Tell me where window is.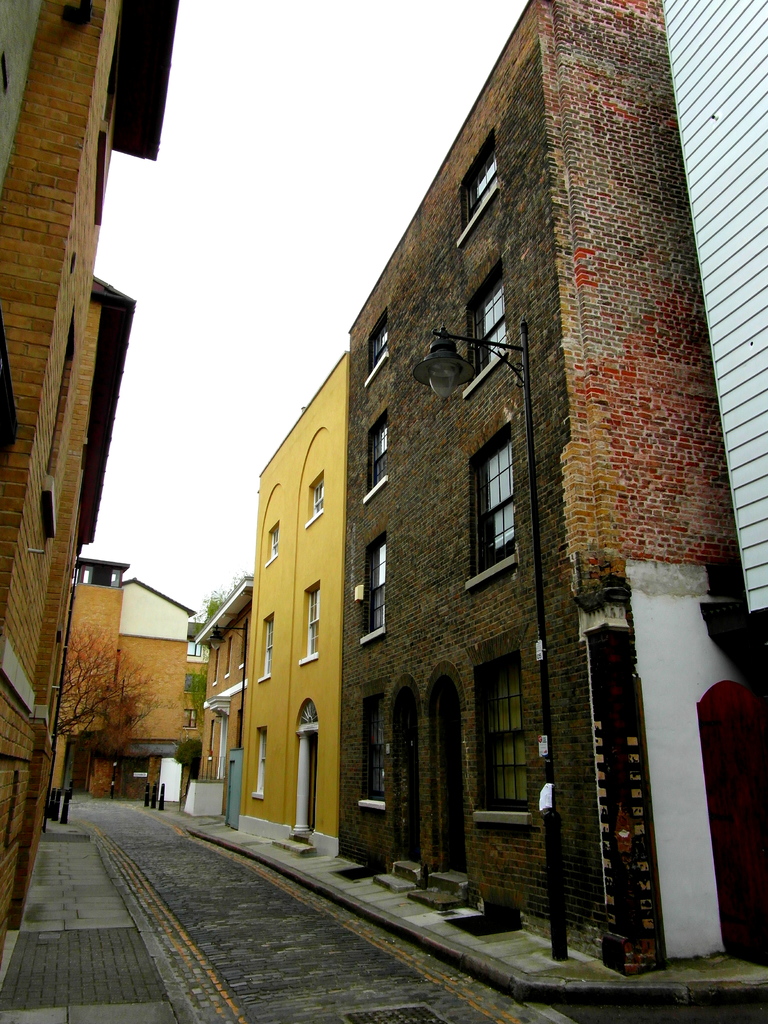
window is at box(265, 618, 274, 672).
